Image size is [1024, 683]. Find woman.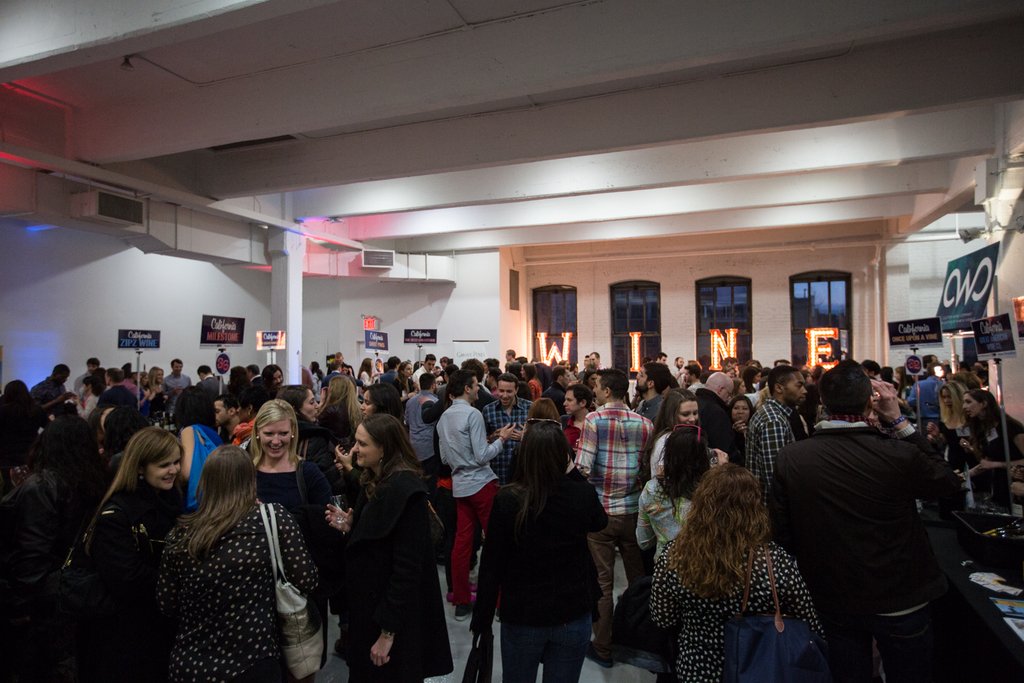
rect(153, 440, 326, 682).
